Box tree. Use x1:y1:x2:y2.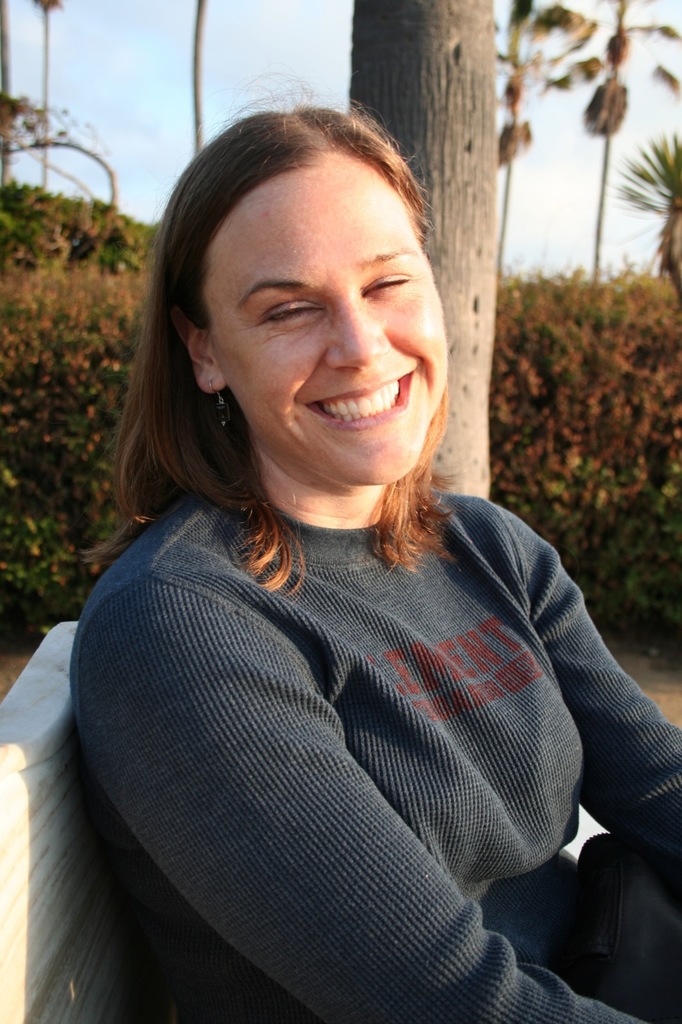
347:0:491:498.
